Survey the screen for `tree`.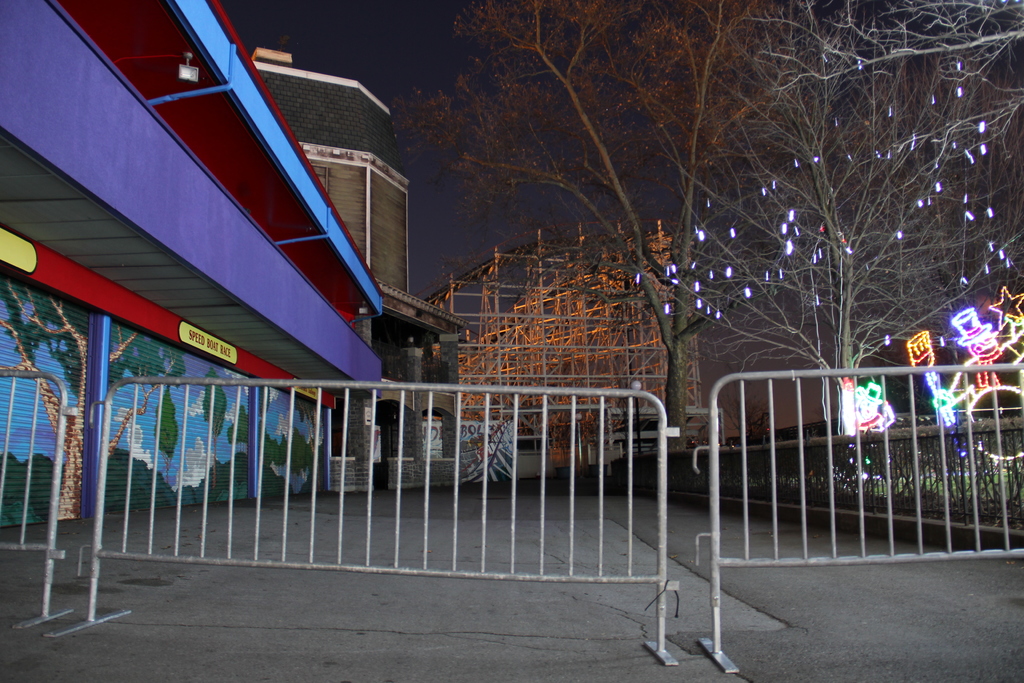
Survey found: <box>393,0,803,420</box>.
